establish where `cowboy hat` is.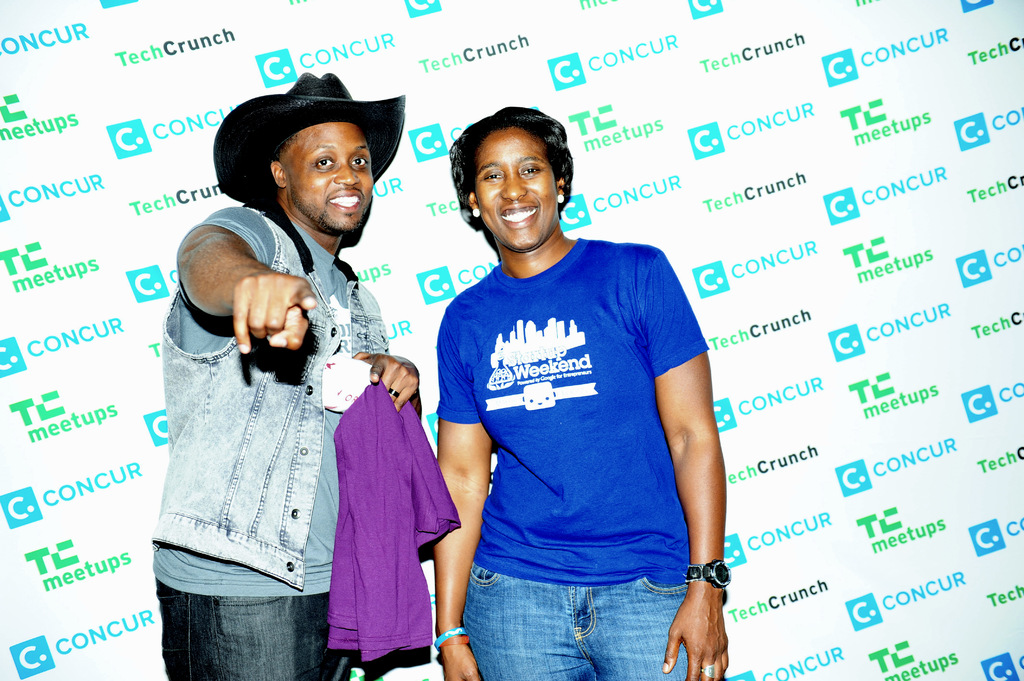
Established at <bbox>233, 60, 383, 204</bbox>.
